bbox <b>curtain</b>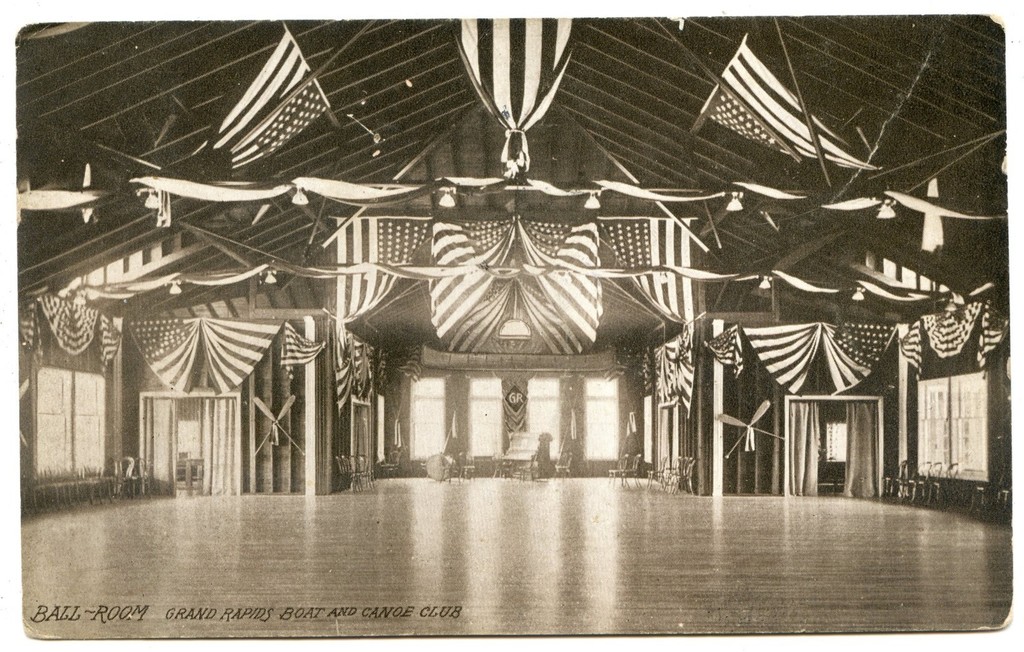
bbox(653, 403, 671, 478)
